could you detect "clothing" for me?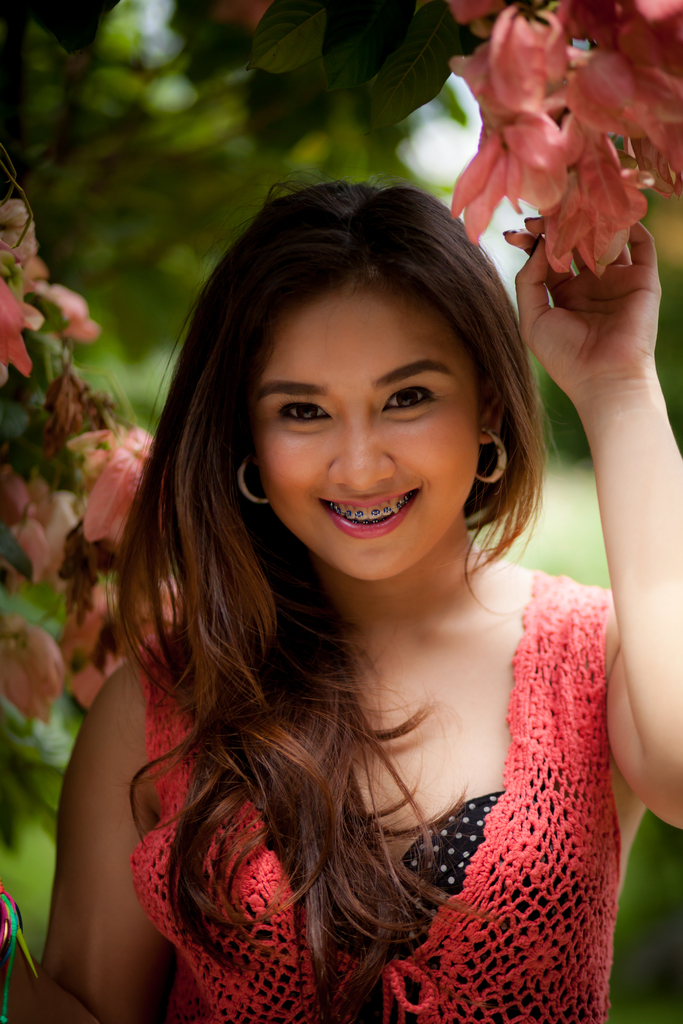
Detection result: (left=136, top=568, right=632, bottom=1023).
